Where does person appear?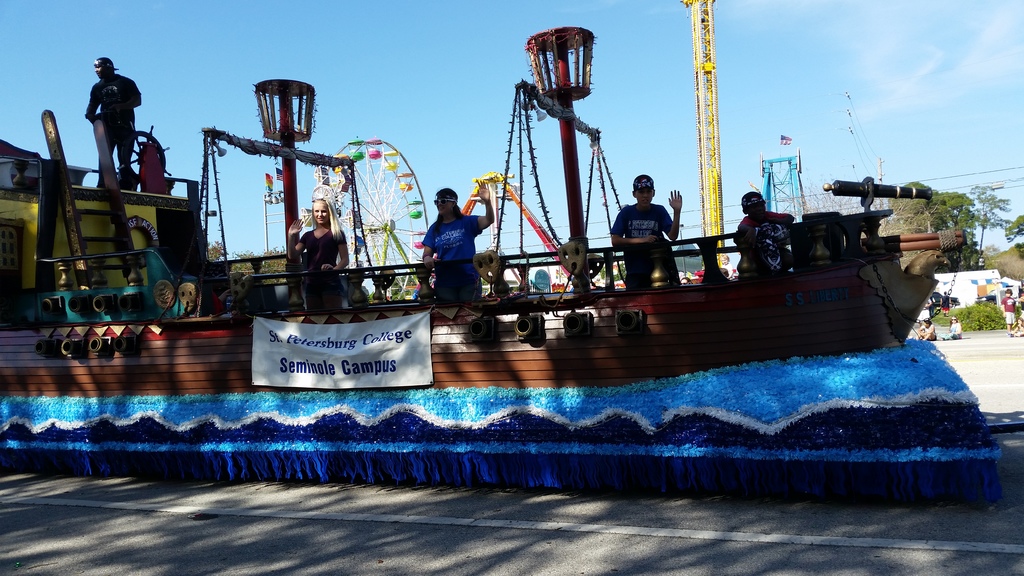
Appears at bbox=[610, 166, 691, 289].
